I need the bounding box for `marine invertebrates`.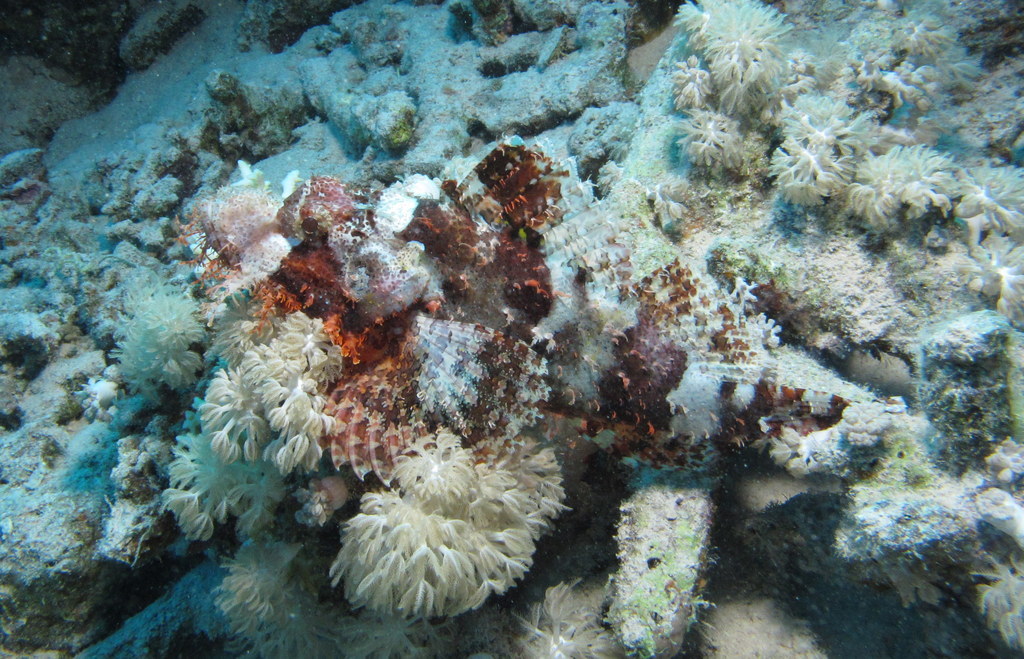
Here it is: rect(89, 280, 255, 421).
